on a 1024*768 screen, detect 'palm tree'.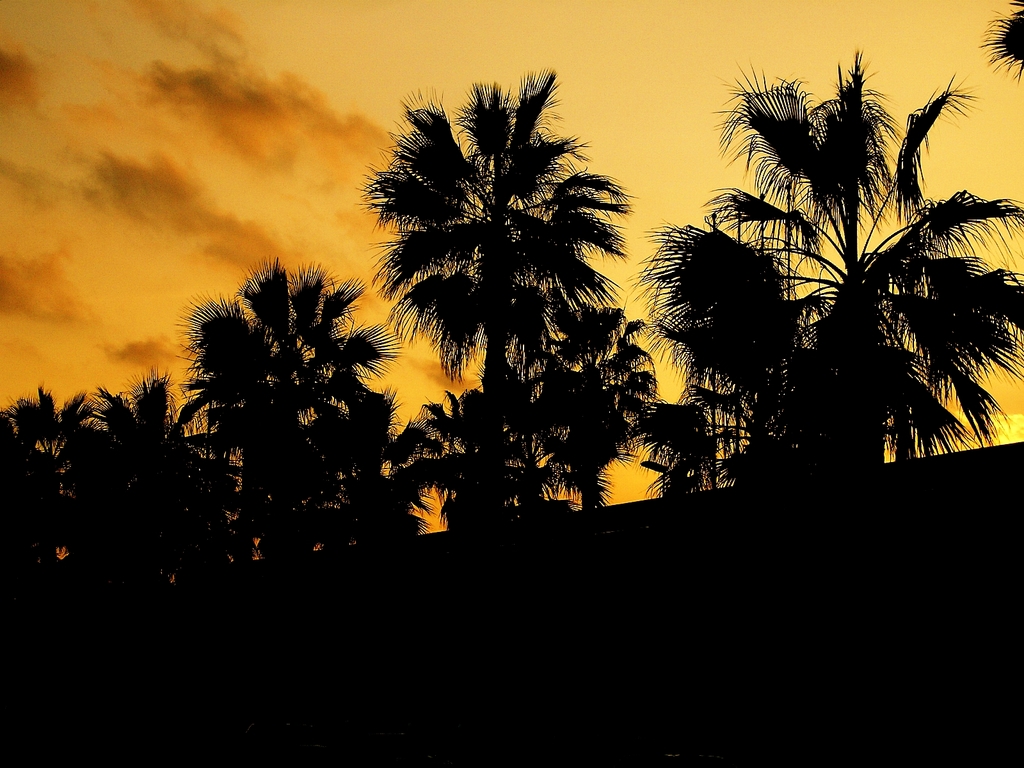
644 54 1023 487.
